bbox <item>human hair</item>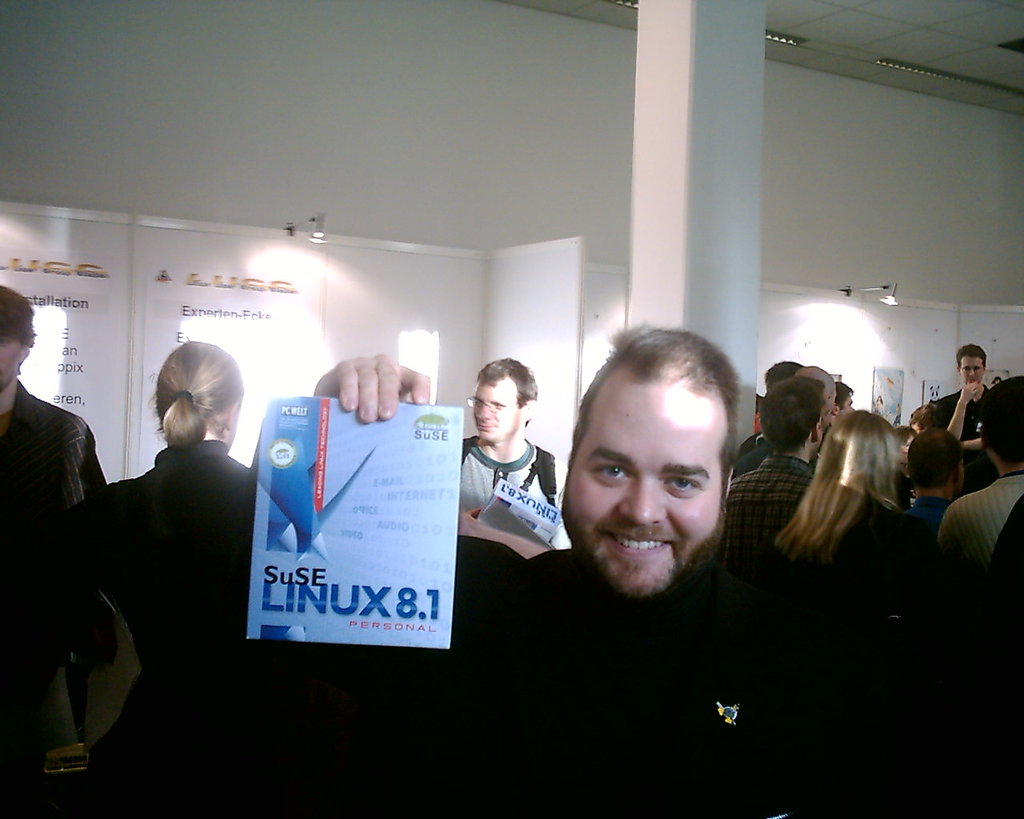
detection(957, 343, 988, 373)
